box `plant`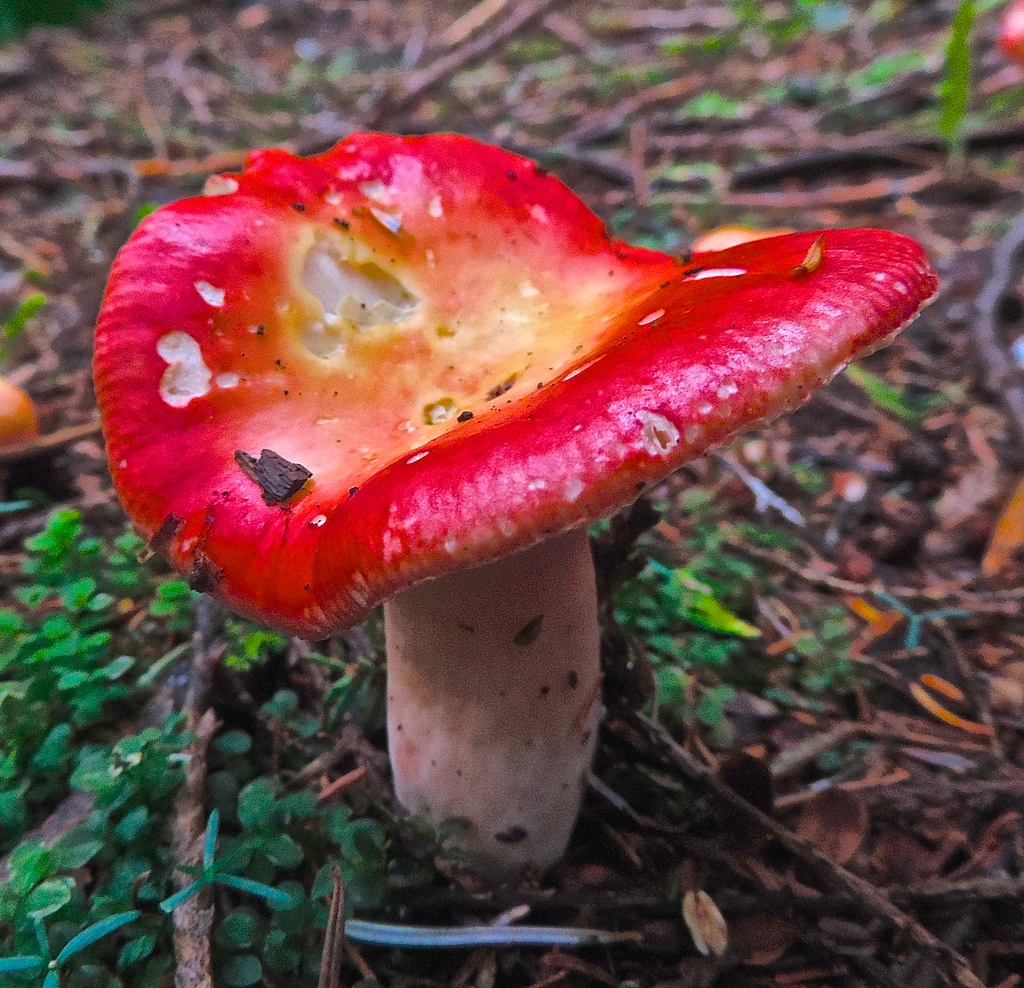
x1=92 y1=126 x2=948 y2=896
